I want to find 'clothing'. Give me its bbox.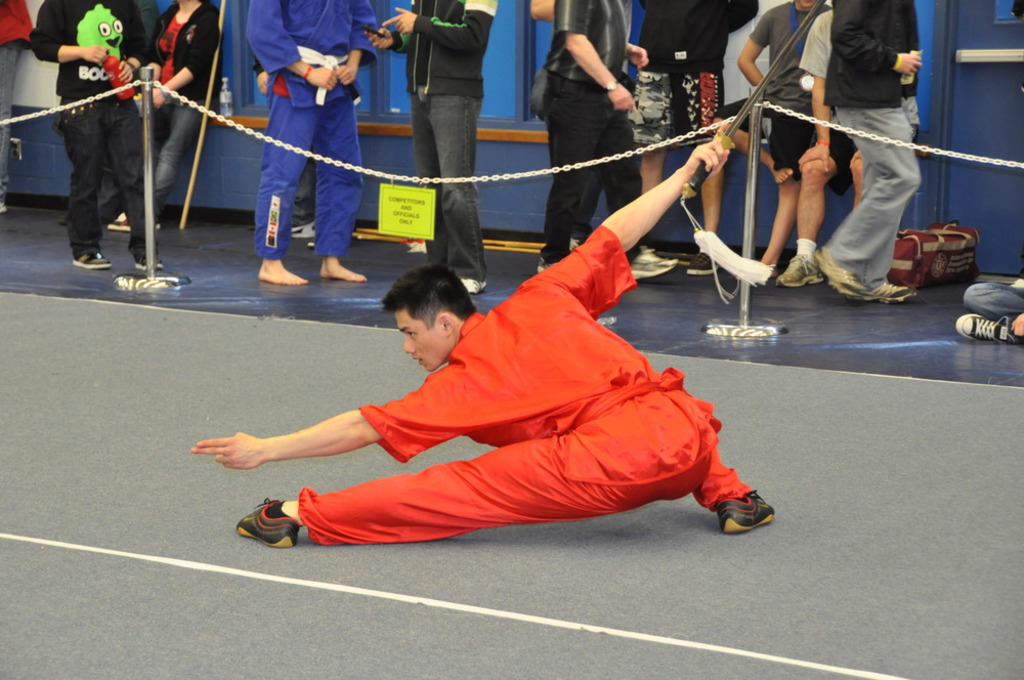
761,6,828,168.
